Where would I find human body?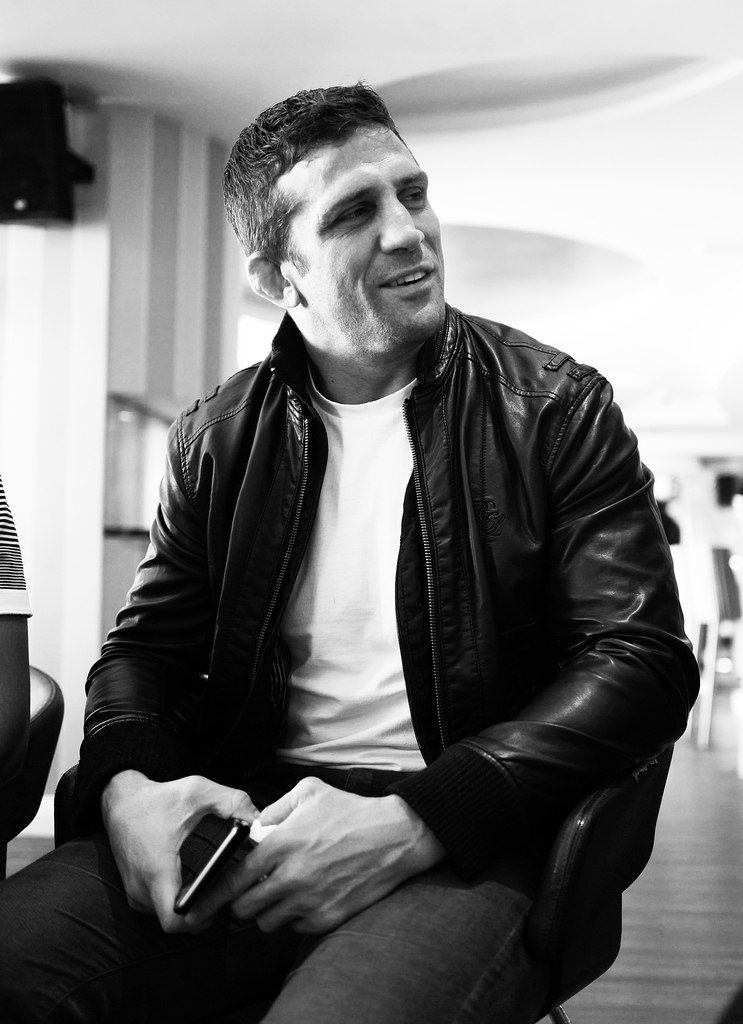
At detection(81, 77, 702, 1011).
